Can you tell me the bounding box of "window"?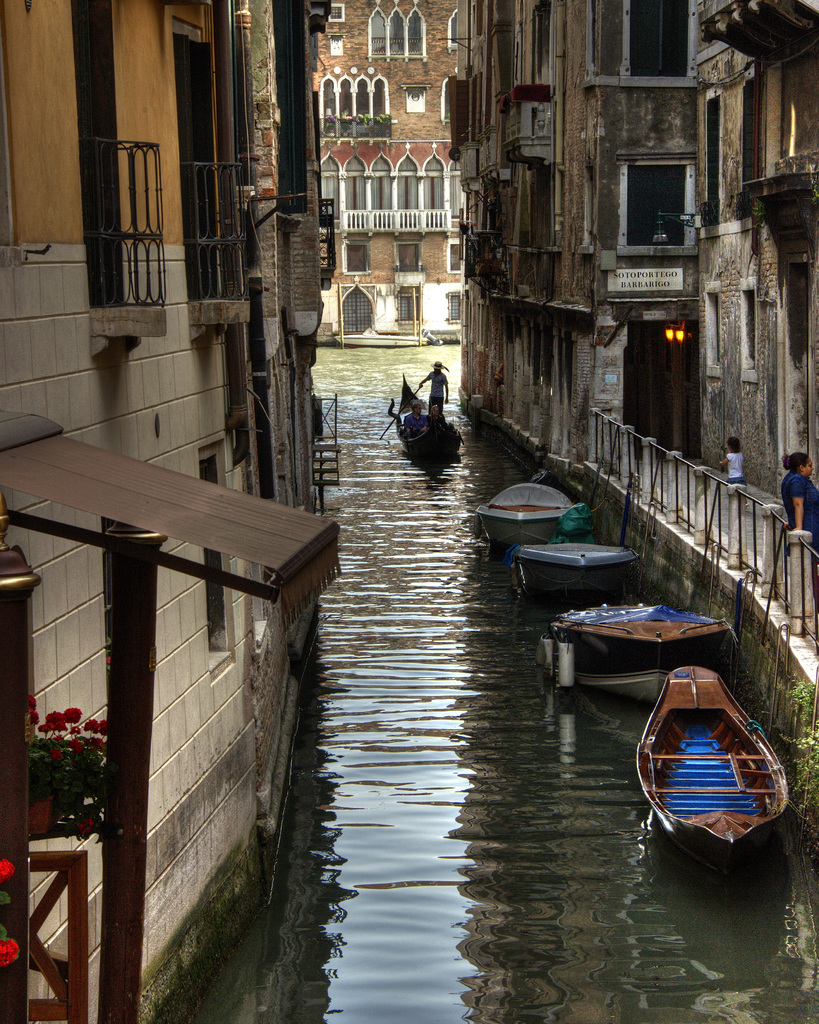
363:0:427:63.
